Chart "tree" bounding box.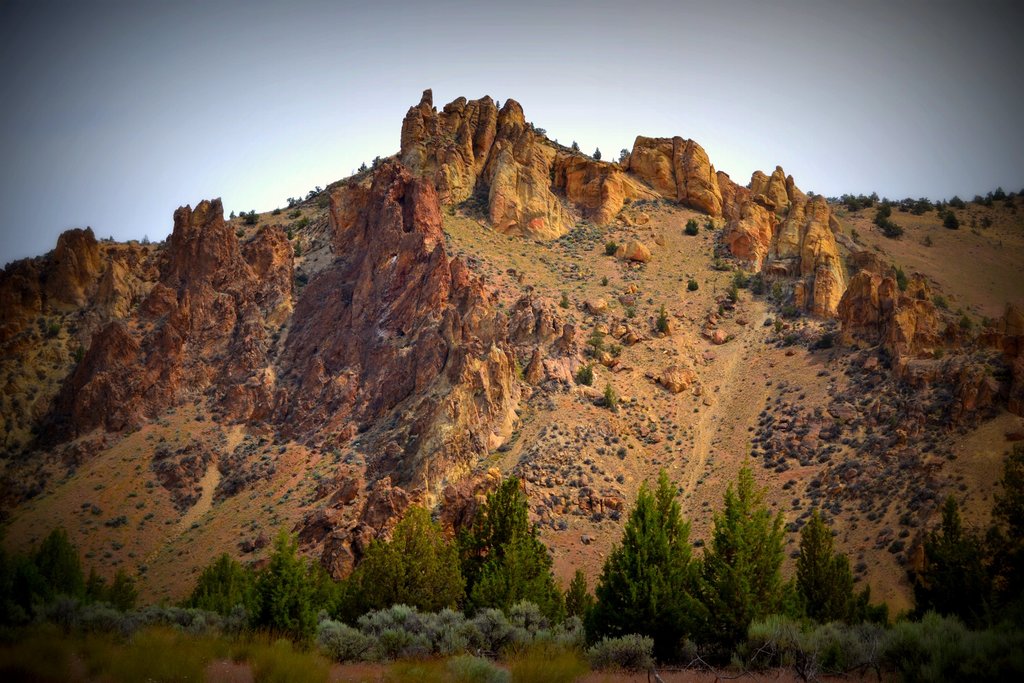
Charted: {"left": 483, "top": 476, "right": 527, "bottom": 549}.
